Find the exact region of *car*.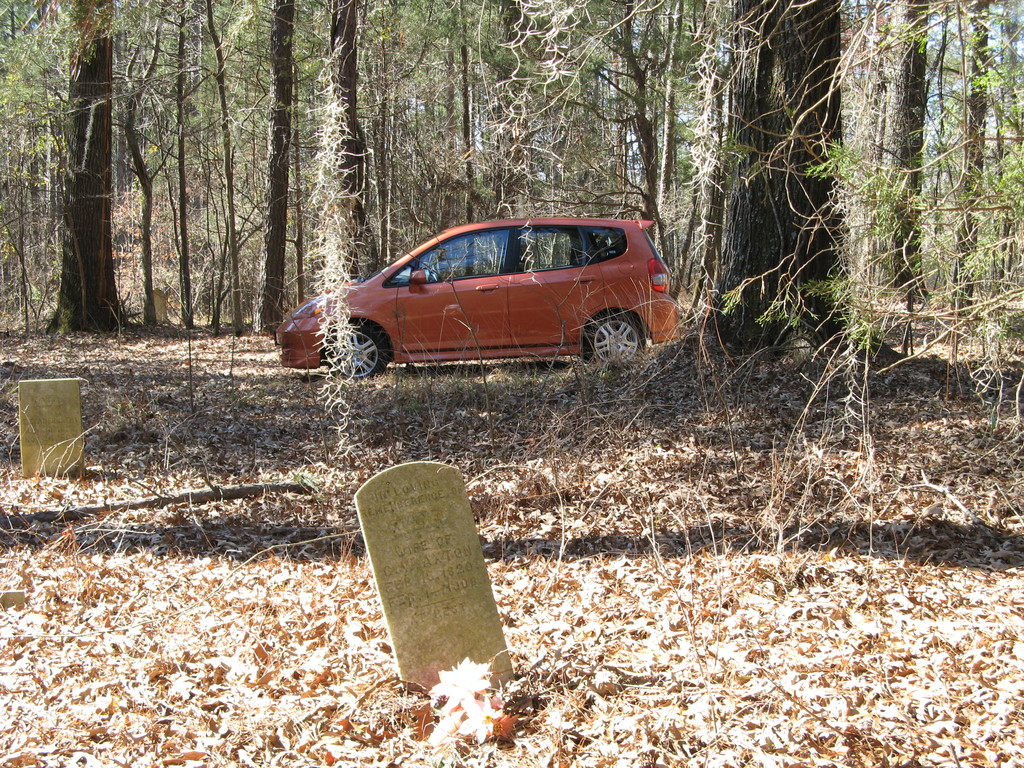
Exact region: box(275, 220, 678, 373).
